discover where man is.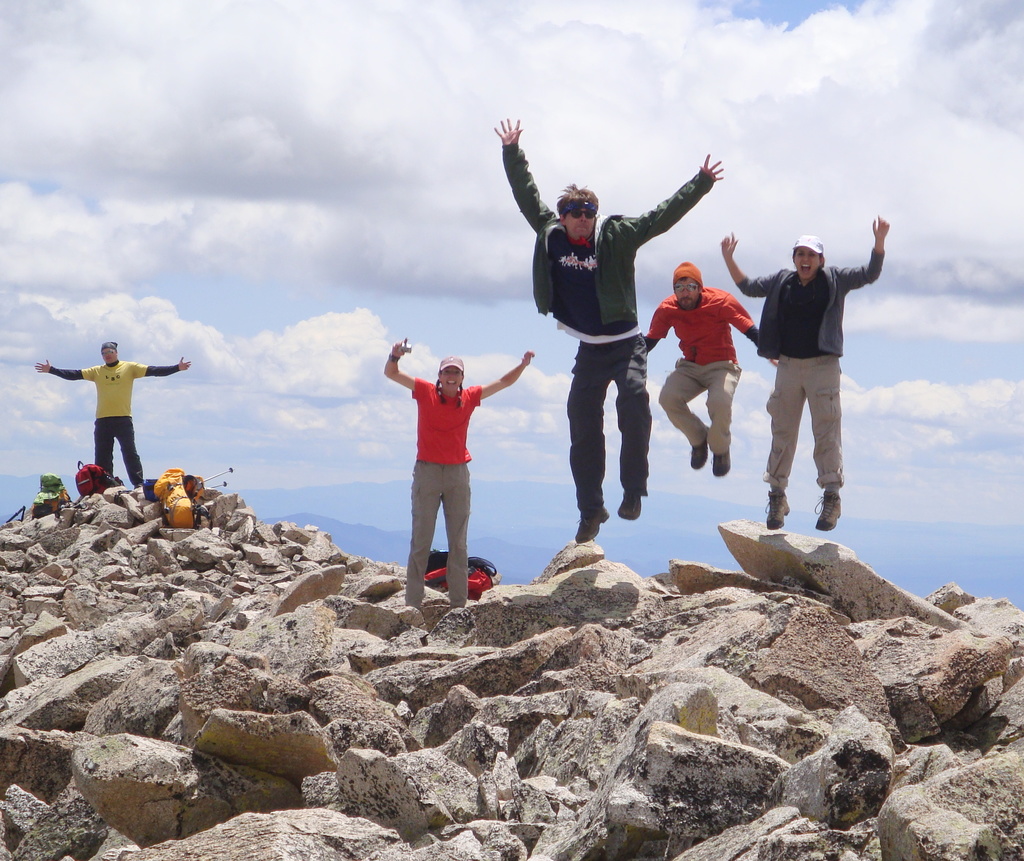
Discovered at select_region(720, 212, 888, 529).
